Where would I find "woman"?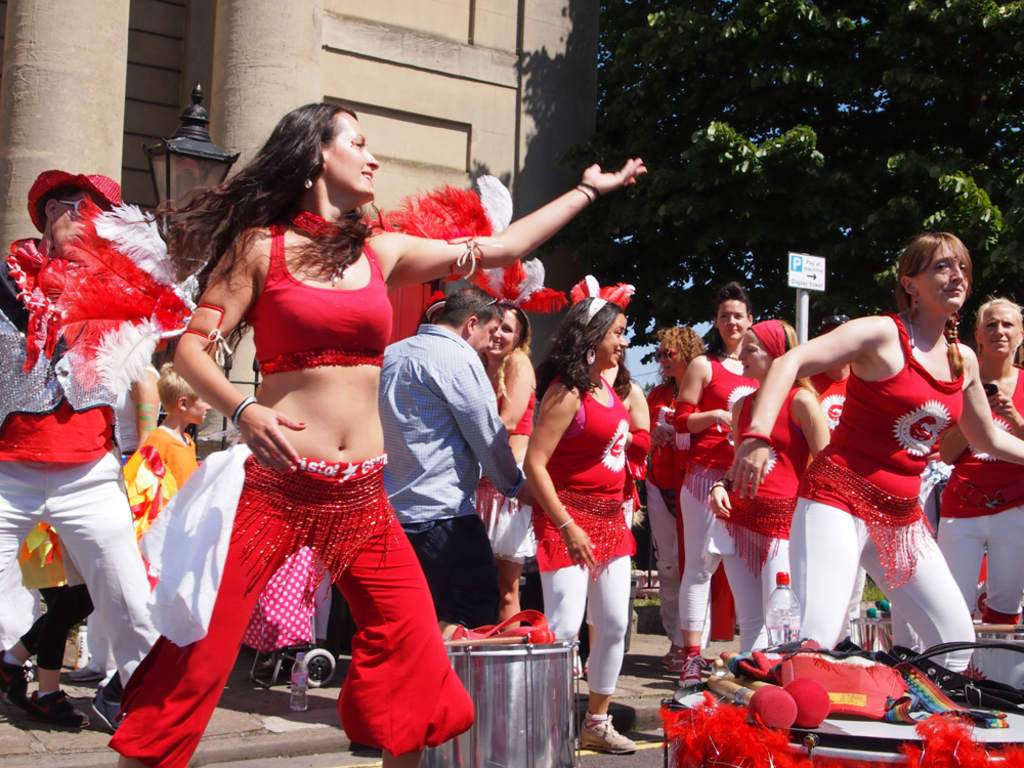
At BBox(99, 99, 648, 767).
